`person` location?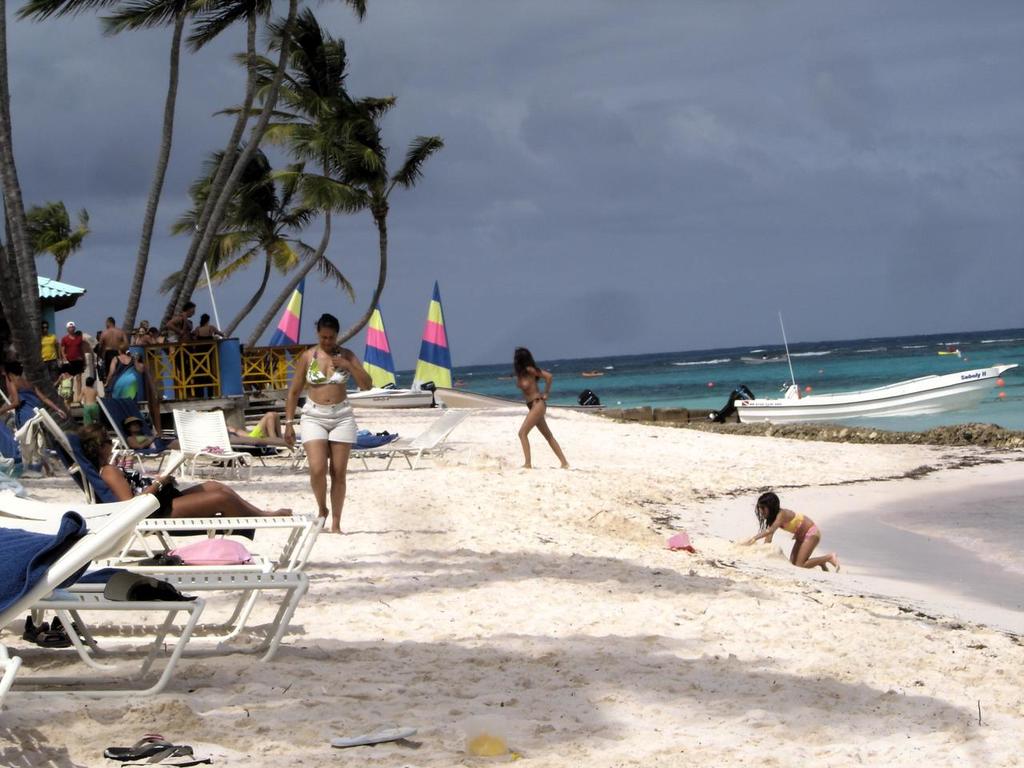
box(737, 486, 834, 569)
